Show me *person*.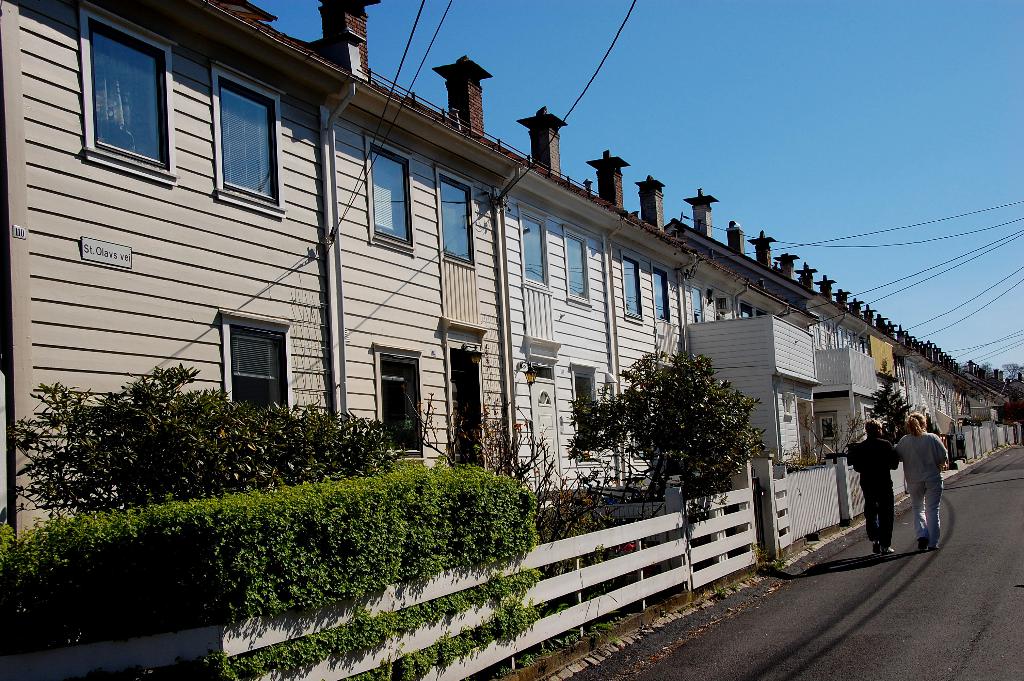
*person* is here: <bbox>848, 416, 898, 557</bbox>.
